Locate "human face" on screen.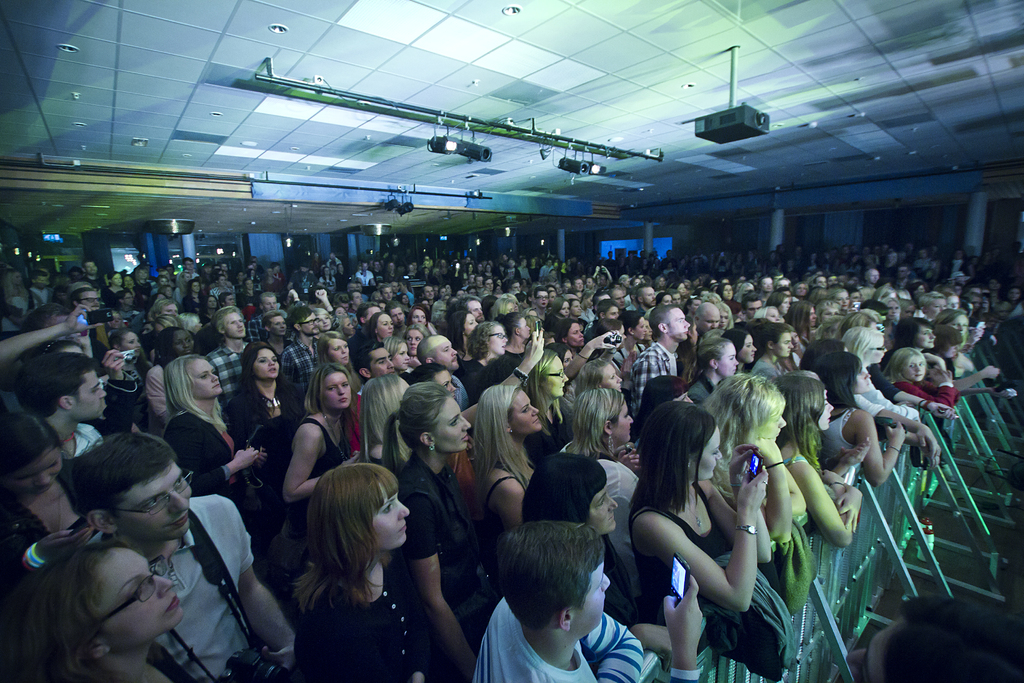
On screen at BBox(378, 313, 394, 339).
